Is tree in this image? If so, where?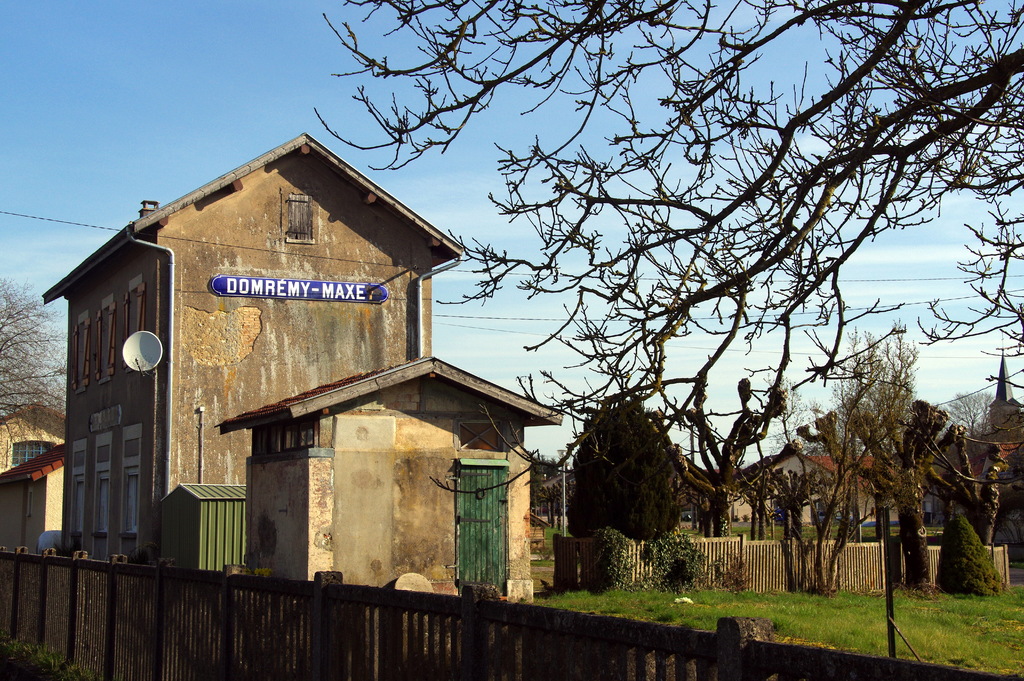
Yes, at [left=314, top=0, right=1023, bottom=482].
